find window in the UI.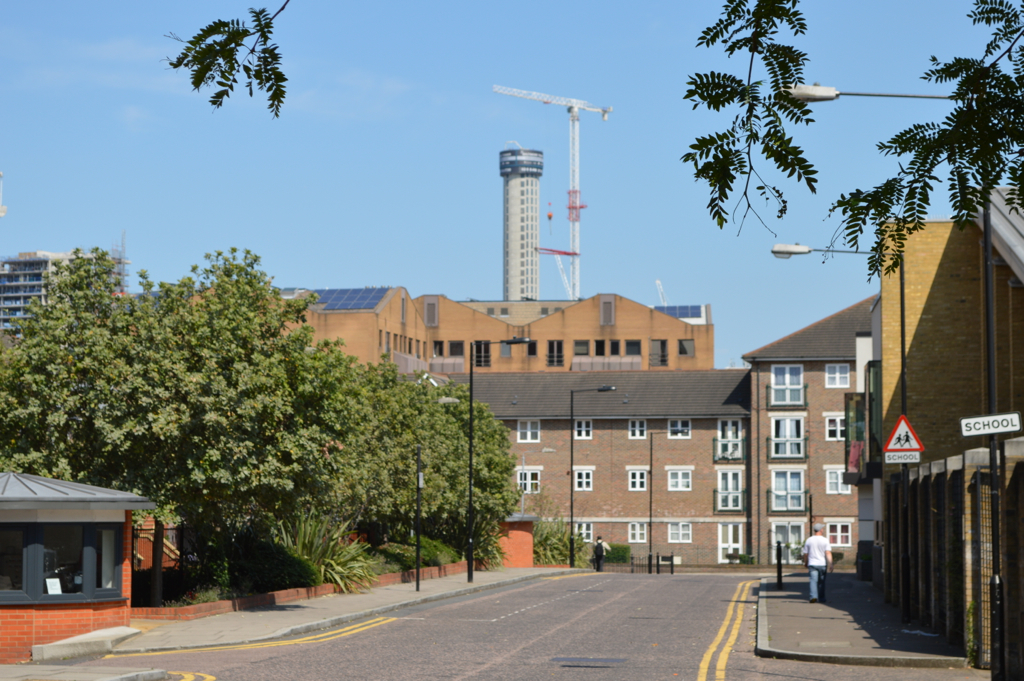
UI element at <region>628, 523, 648, 543</region>.
